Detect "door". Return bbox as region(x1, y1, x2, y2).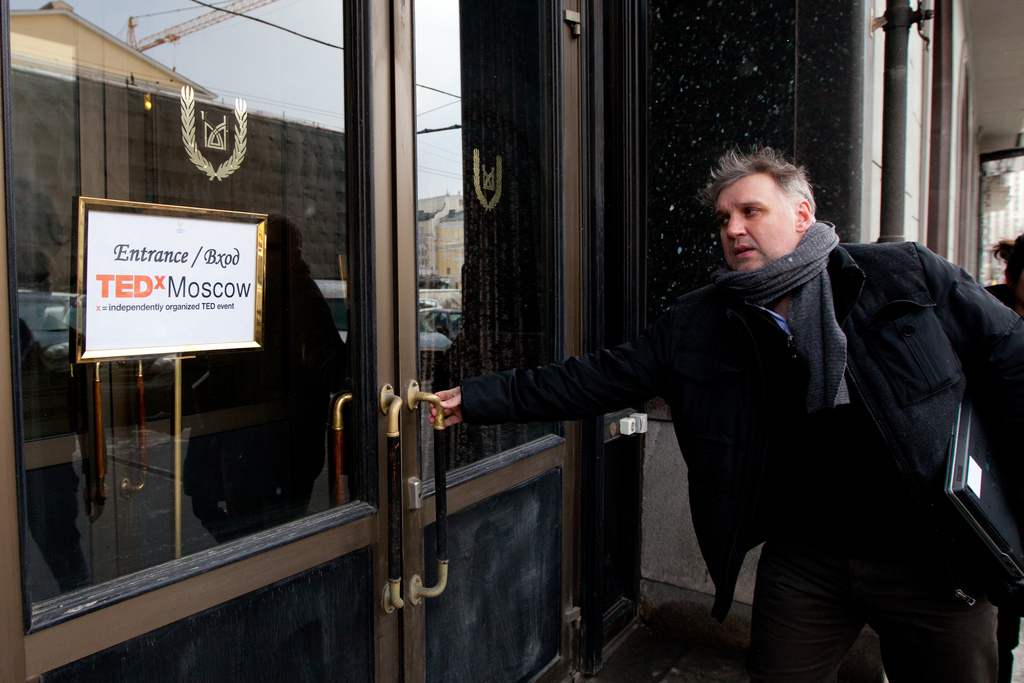
region(392, 0, 570, 673).
